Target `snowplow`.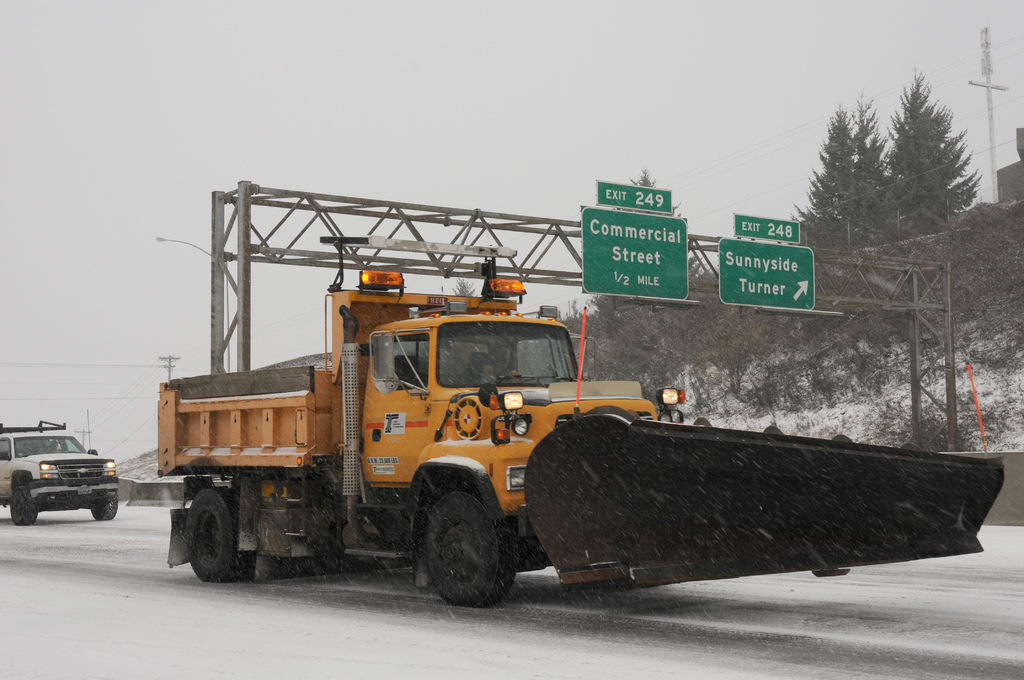
Target region: Rect(153, 274, 1004, 609).
